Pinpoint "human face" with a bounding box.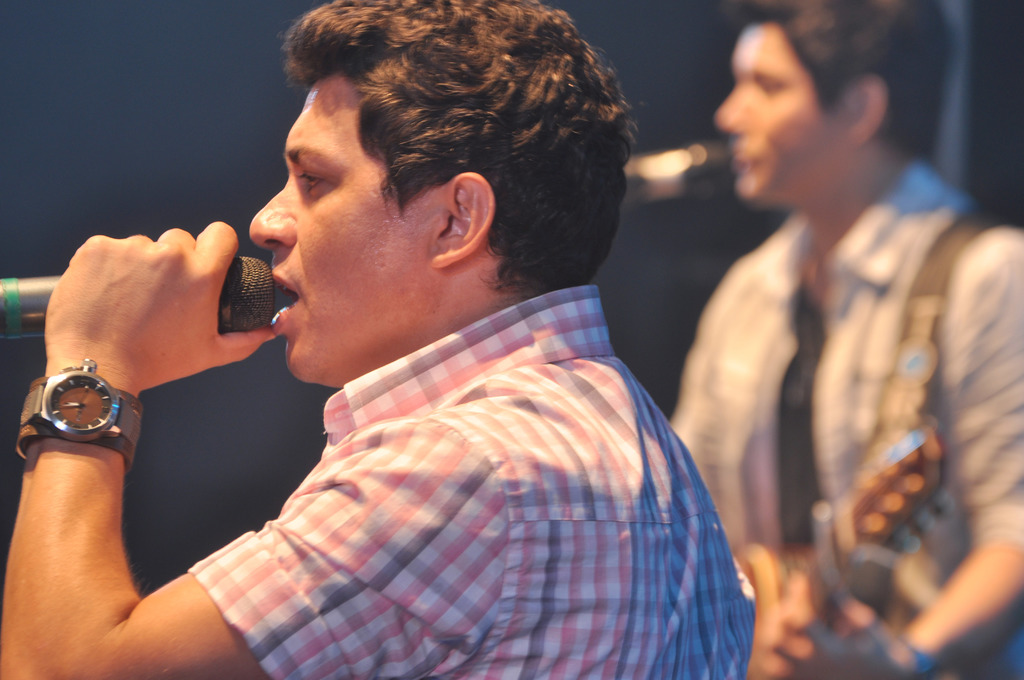
detection(250, 62, 435, 378).
